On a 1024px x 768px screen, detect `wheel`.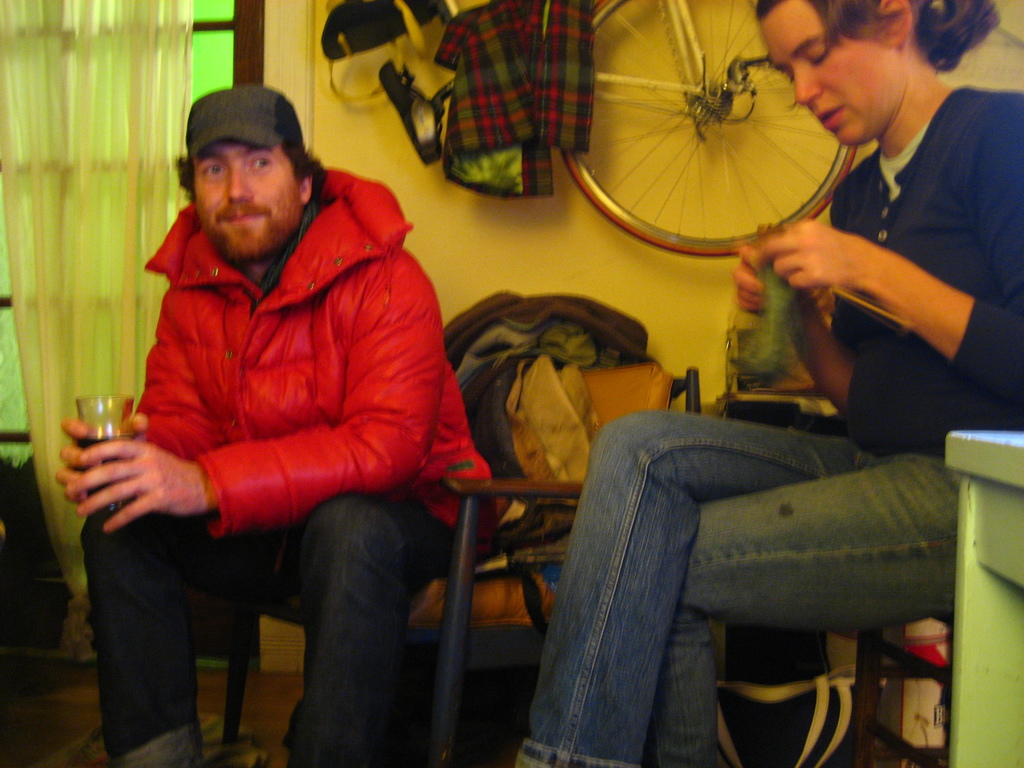
(567, 12, 858, 236).
